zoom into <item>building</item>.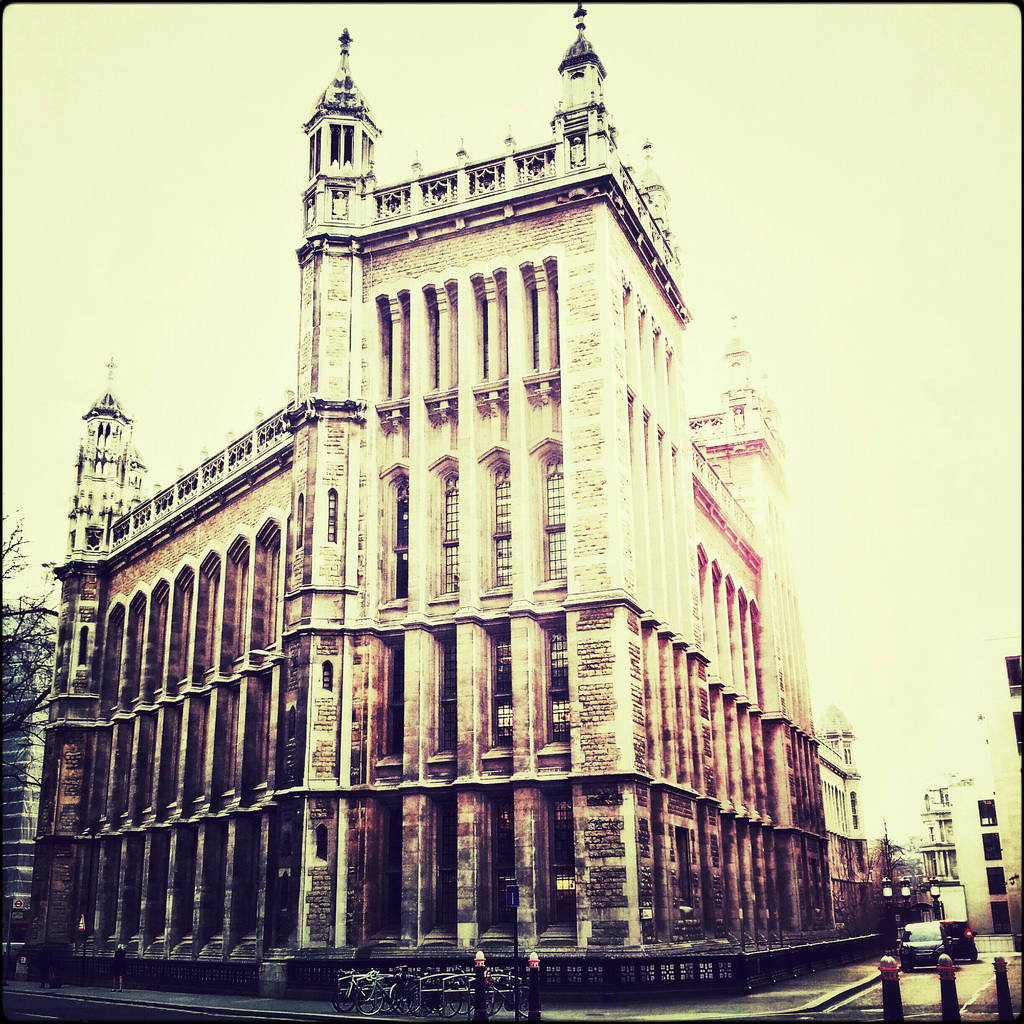
Zoom target: [51,54,879,1004].
